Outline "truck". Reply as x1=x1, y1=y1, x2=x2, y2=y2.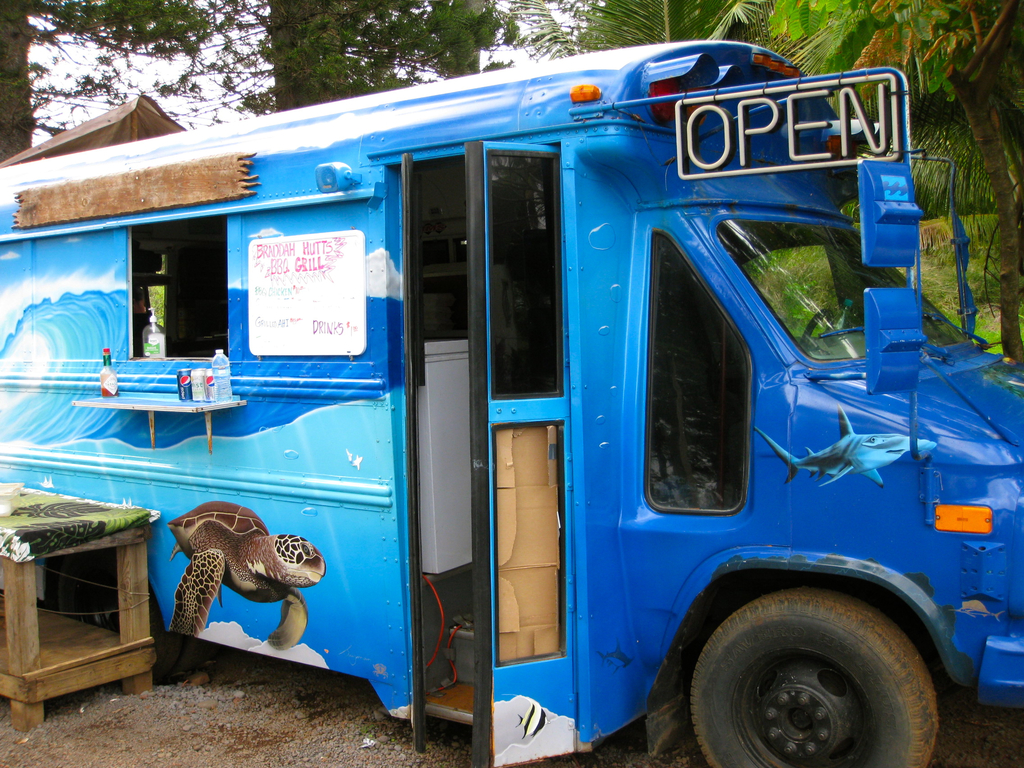
x1=118, y1=49, x2=973, y2=767.
